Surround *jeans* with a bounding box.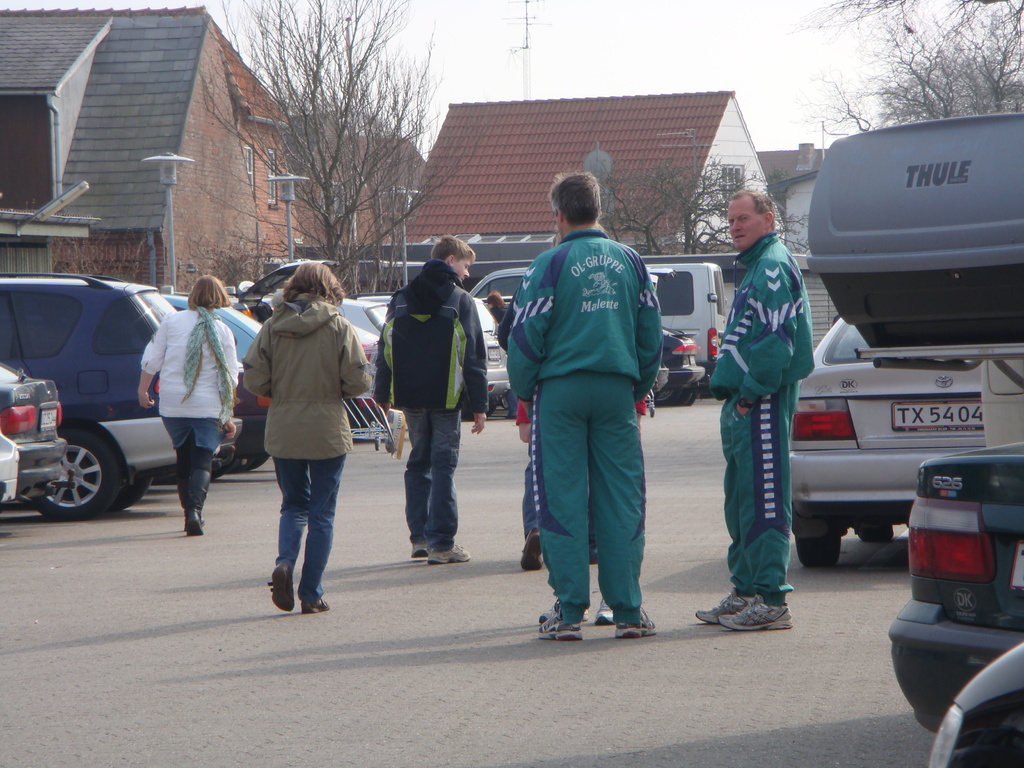
{"x1": 271, "y1": 454, "x2": 348, "y2": 602}.
